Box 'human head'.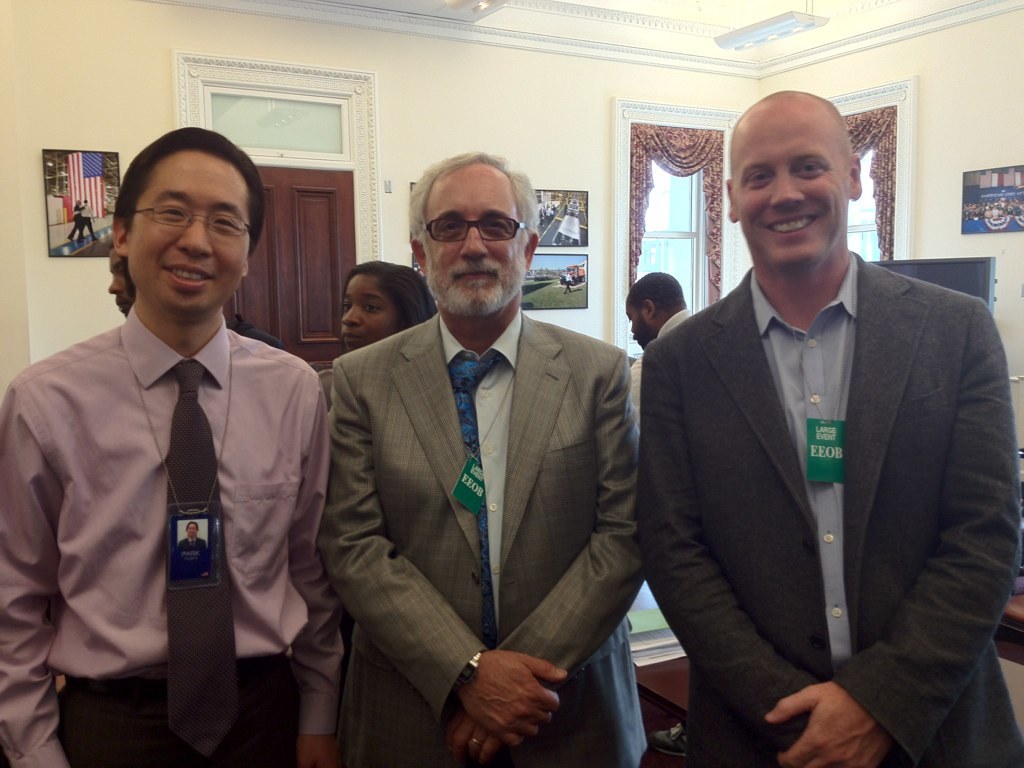
<bbox>104, 243, 132, 317</bbox>.
